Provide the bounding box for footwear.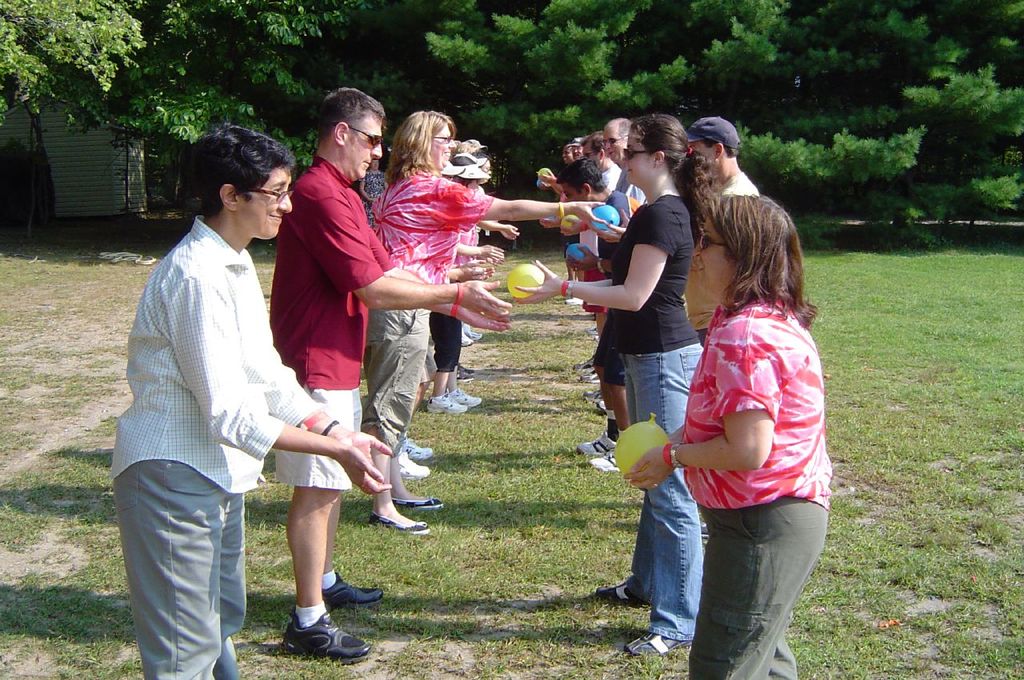
bbox=[626, 629, 689, 658].
